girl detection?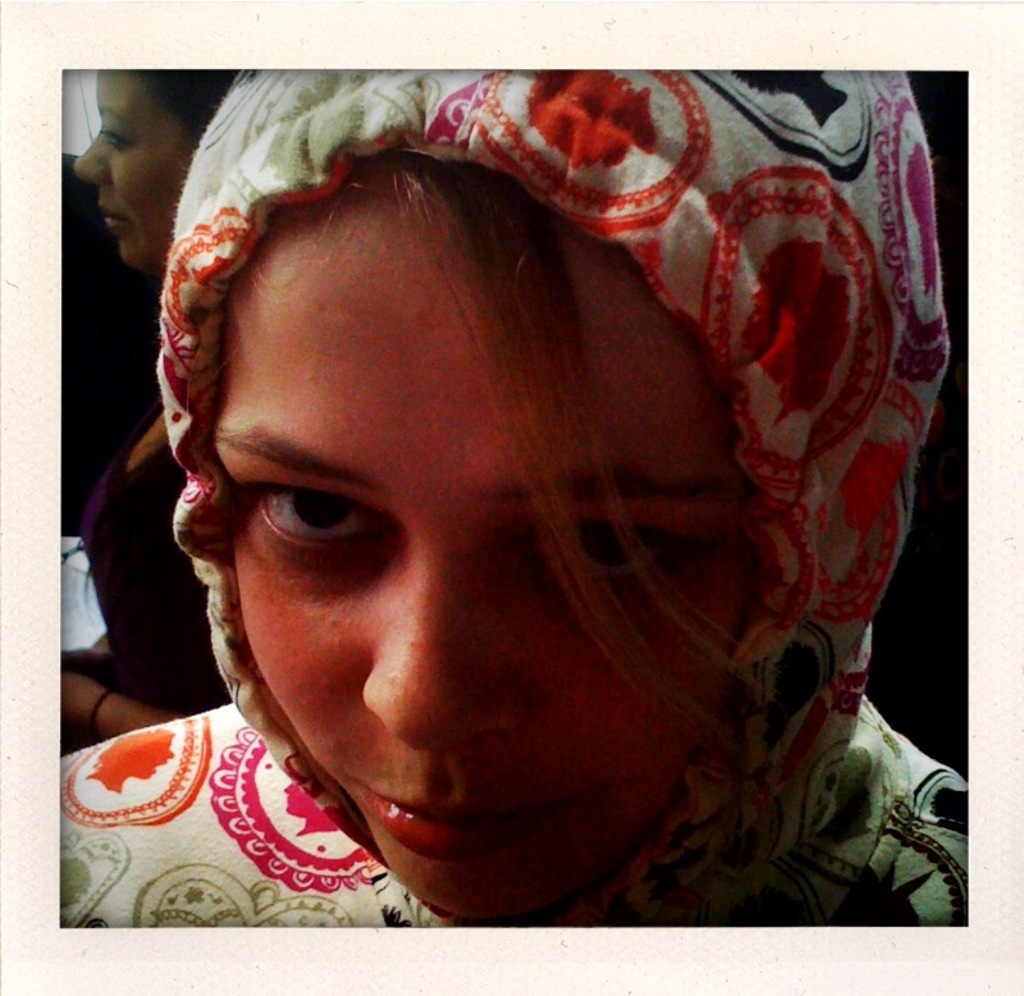
rect(61, 72, 973, 931)
